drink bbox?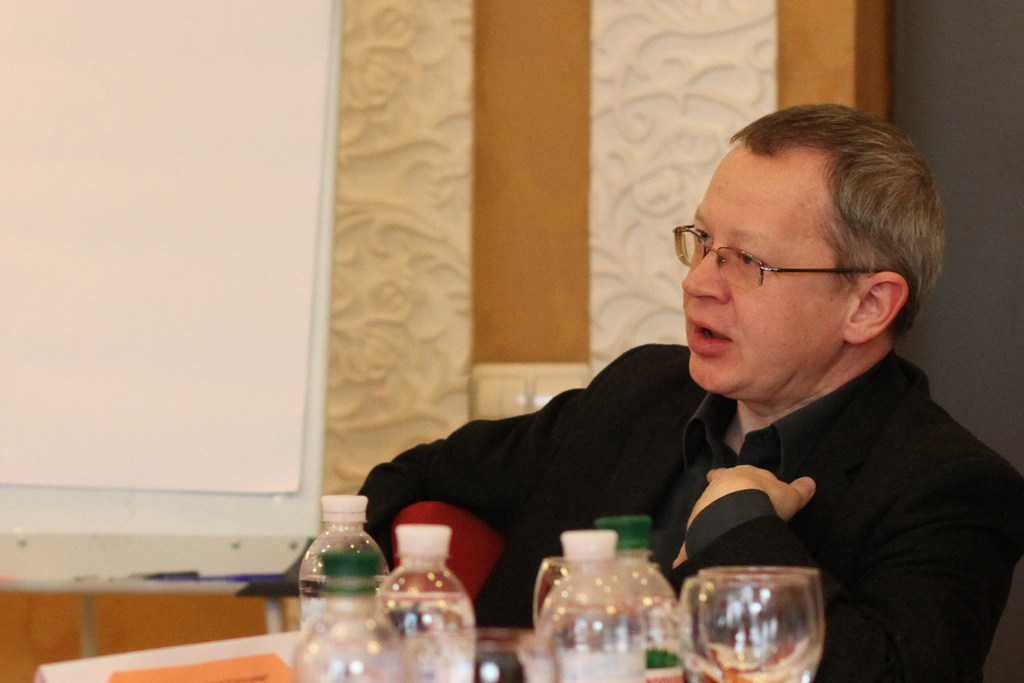
(677, 557, 838, 682)
